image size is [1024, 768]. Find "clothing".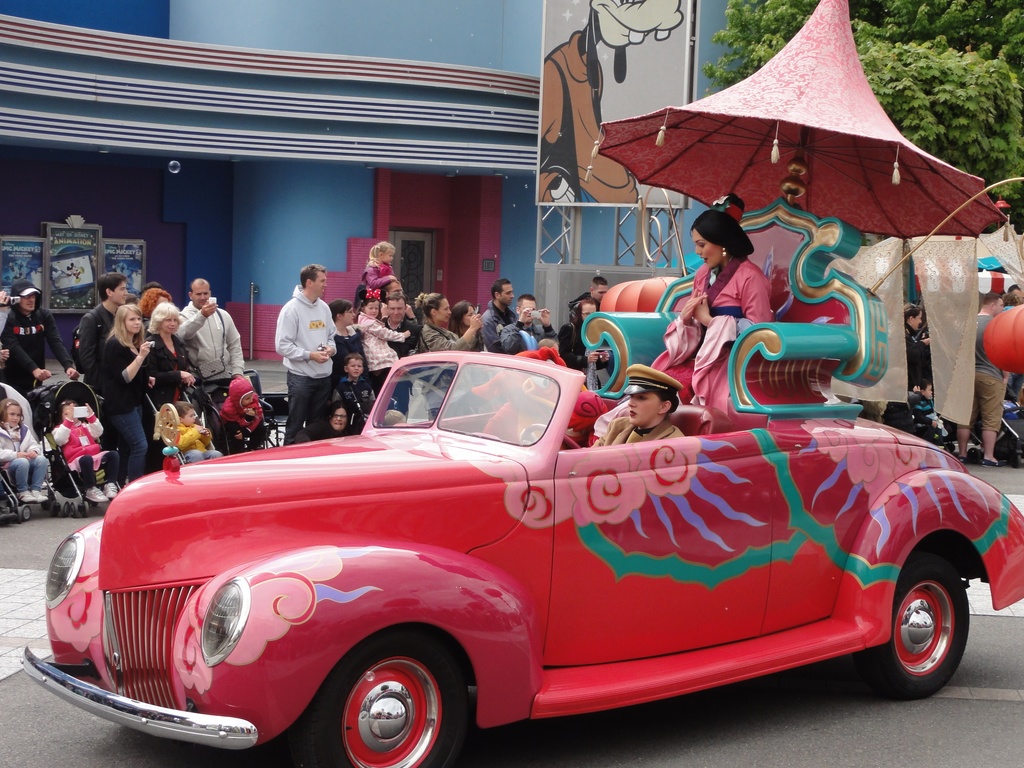
bbox=[634, 253, 779, 416].
